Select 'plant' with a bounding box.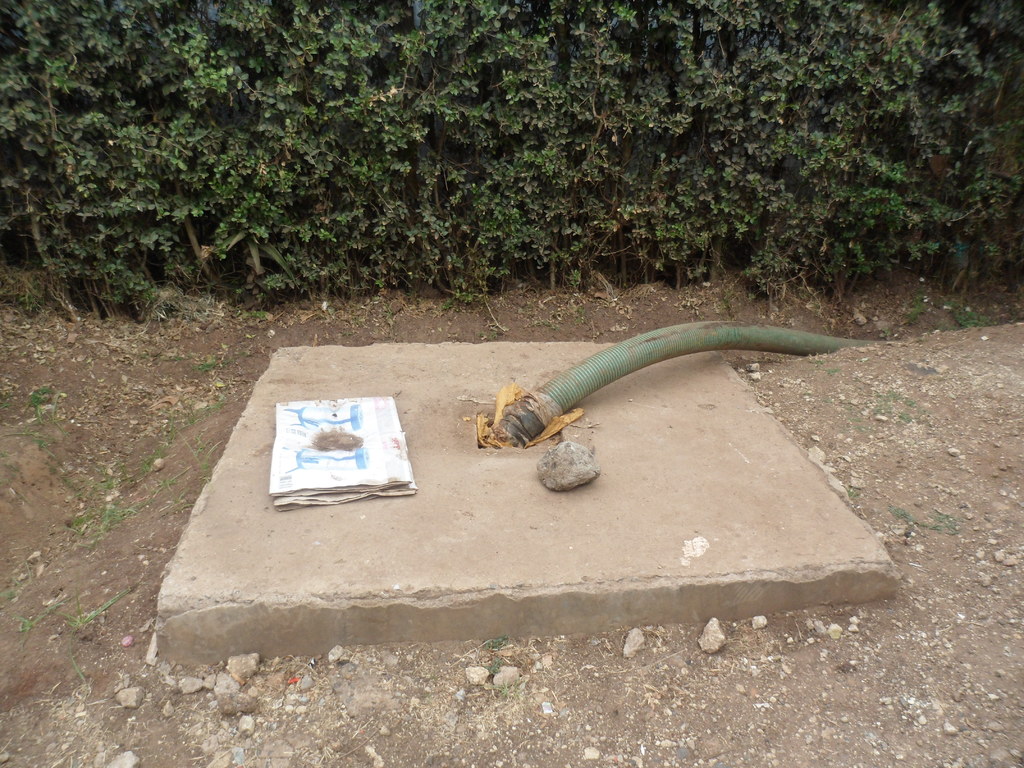
26 387 52 415.
